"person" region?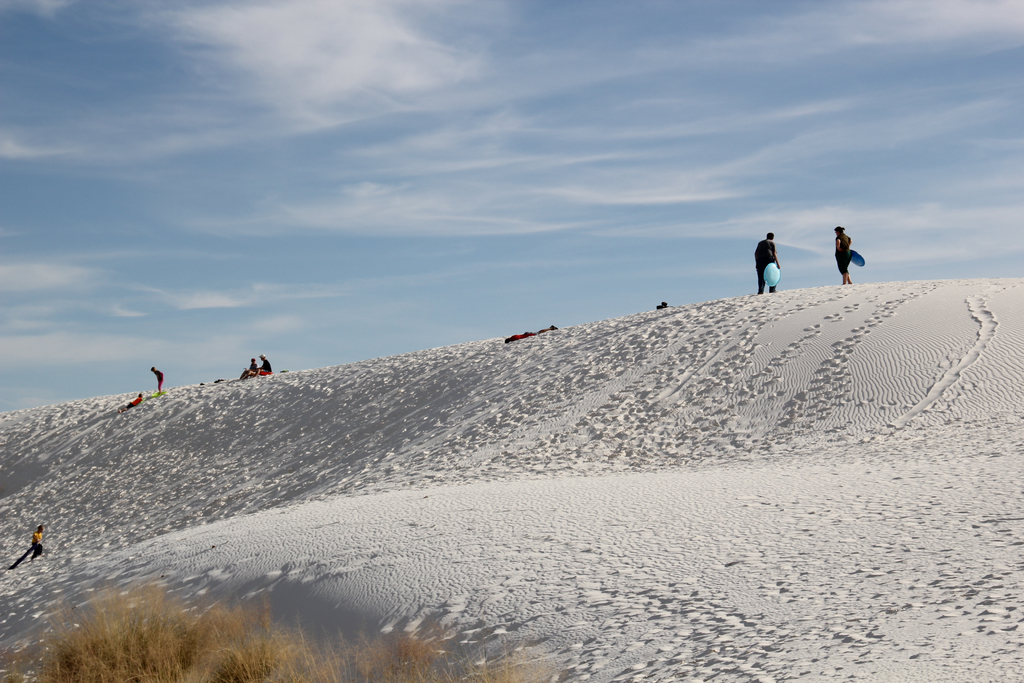
x1=151 y1=368 x2=163 y2=391
